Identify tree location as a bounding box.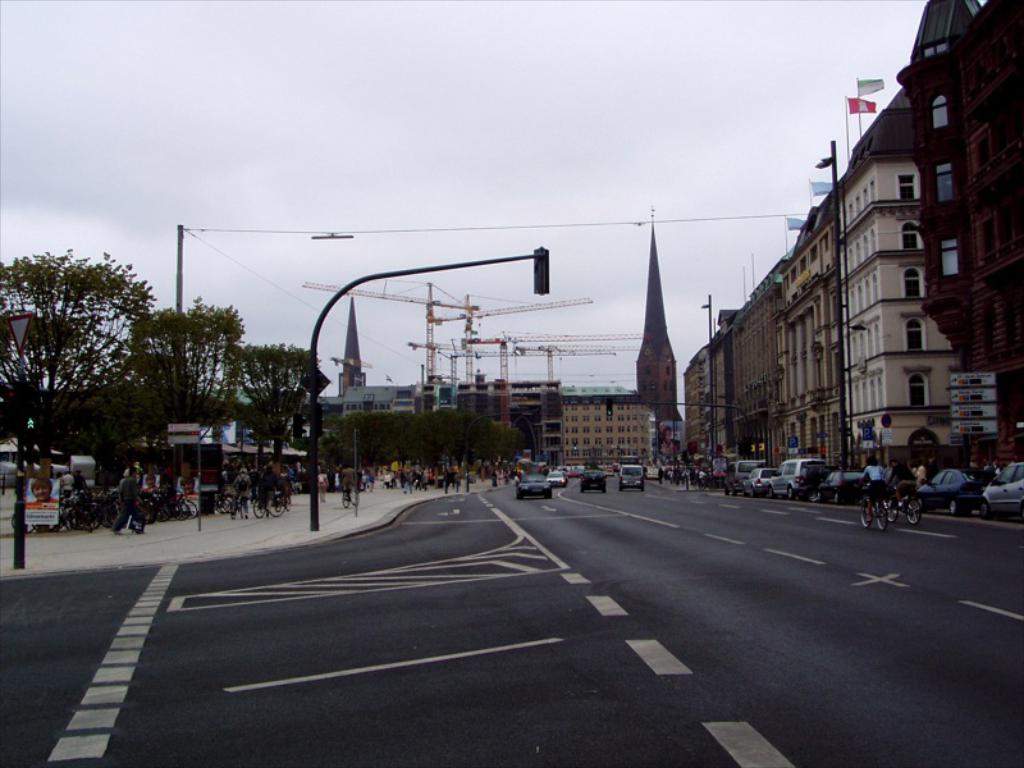
region(134, 306, 250, 481).
